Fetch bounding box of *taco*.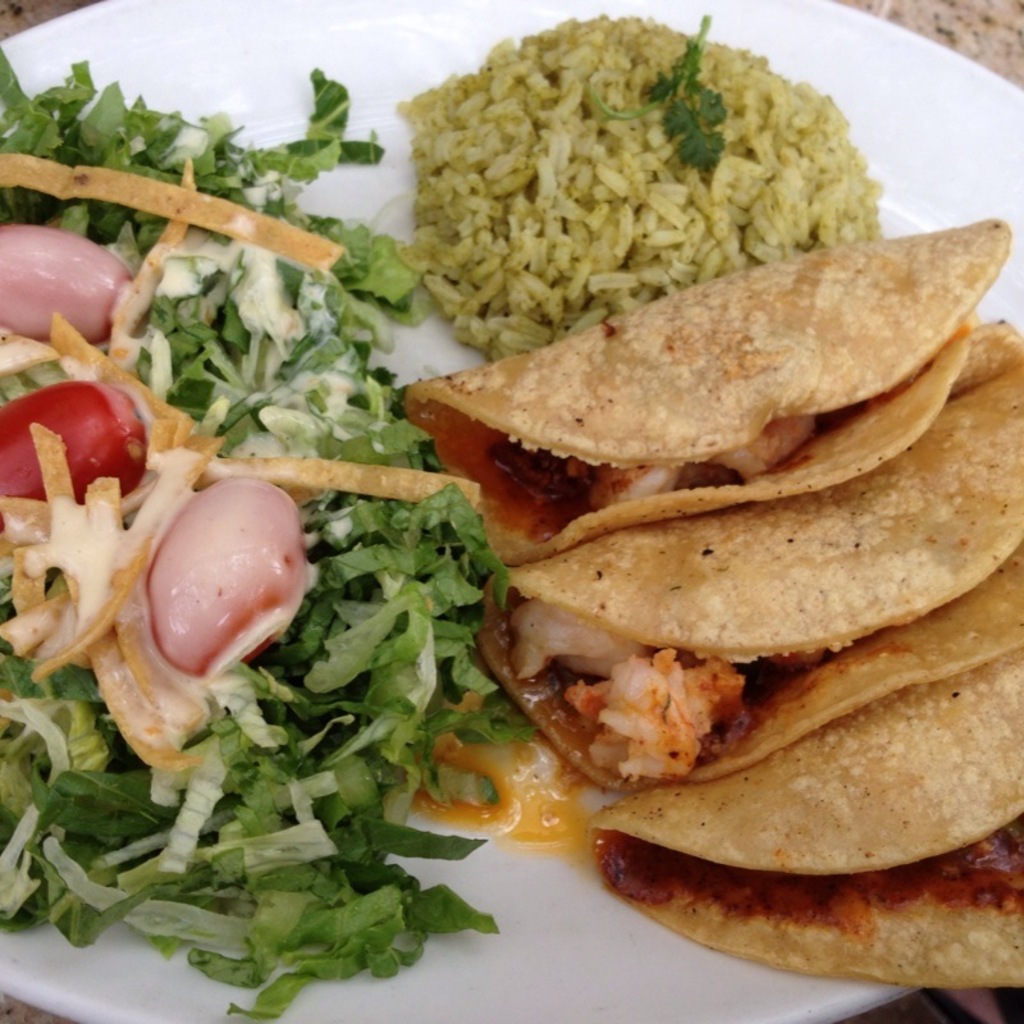
Bbox: box=[591, 659, 1023, 1005].
